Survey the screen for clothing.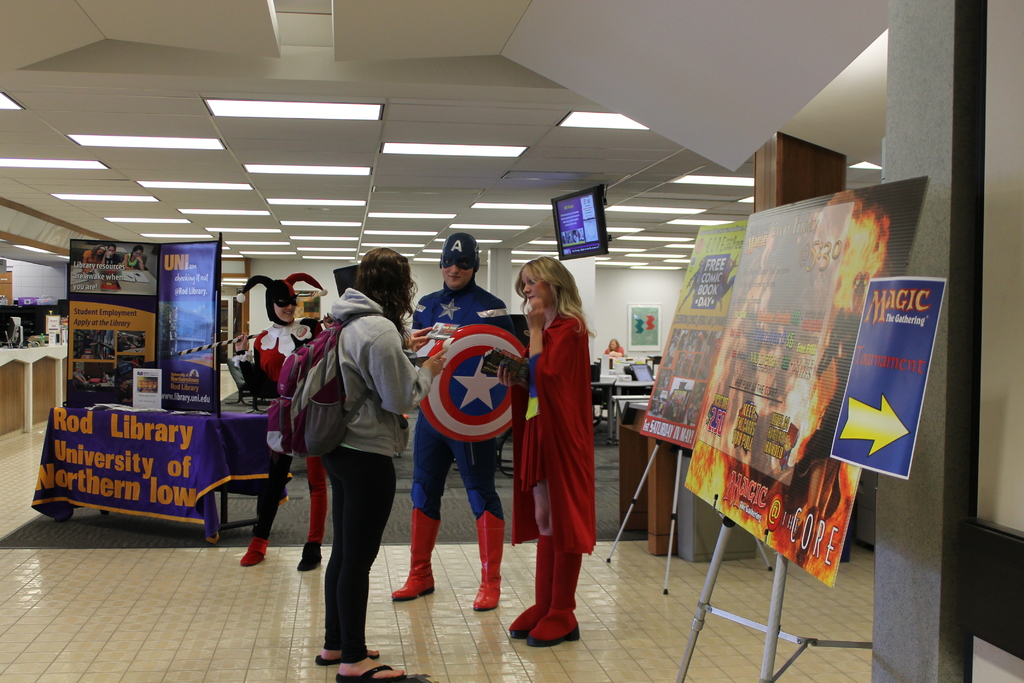
Survey found: (316, 281, 436, 673).
